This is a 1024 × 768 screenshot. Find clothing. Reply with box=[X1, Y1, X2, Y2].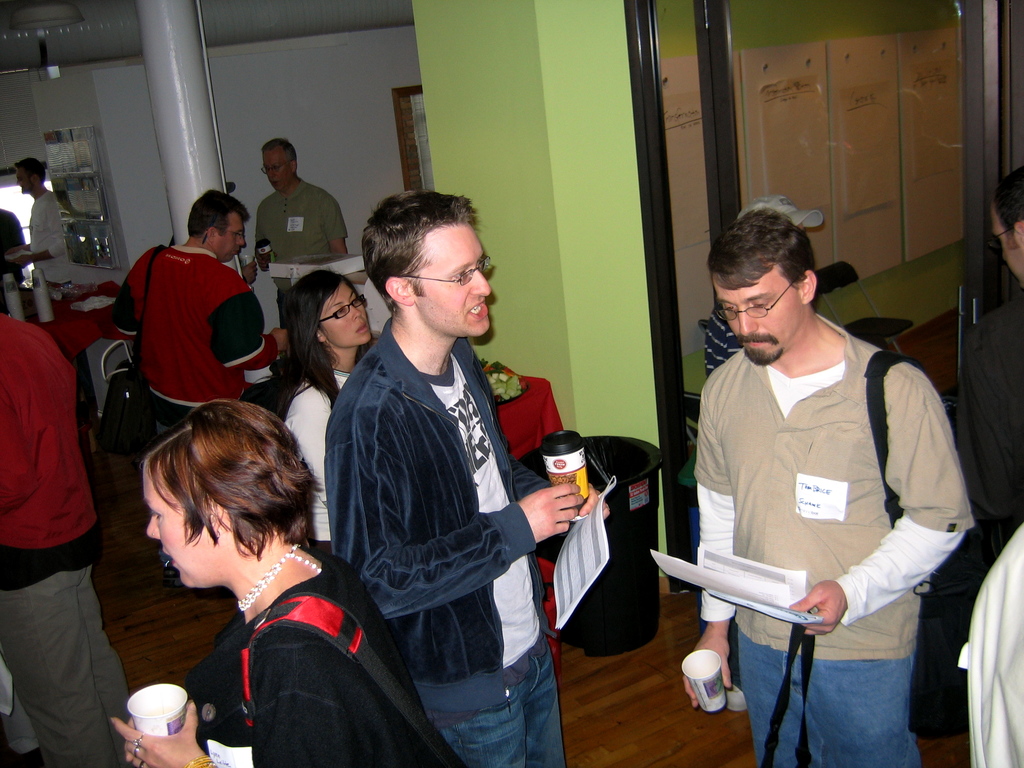
box=[119, 239, 274, 439].
